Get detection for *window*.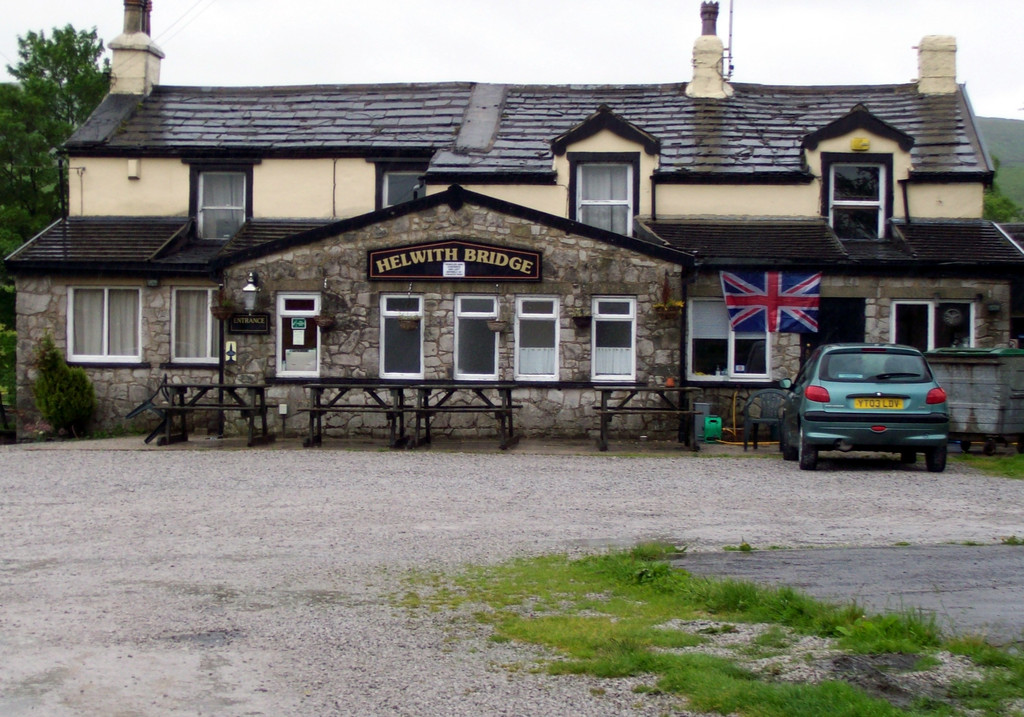
Detection: {"left": 888, "top": 295, "right": 976, "bottom": 348}.
